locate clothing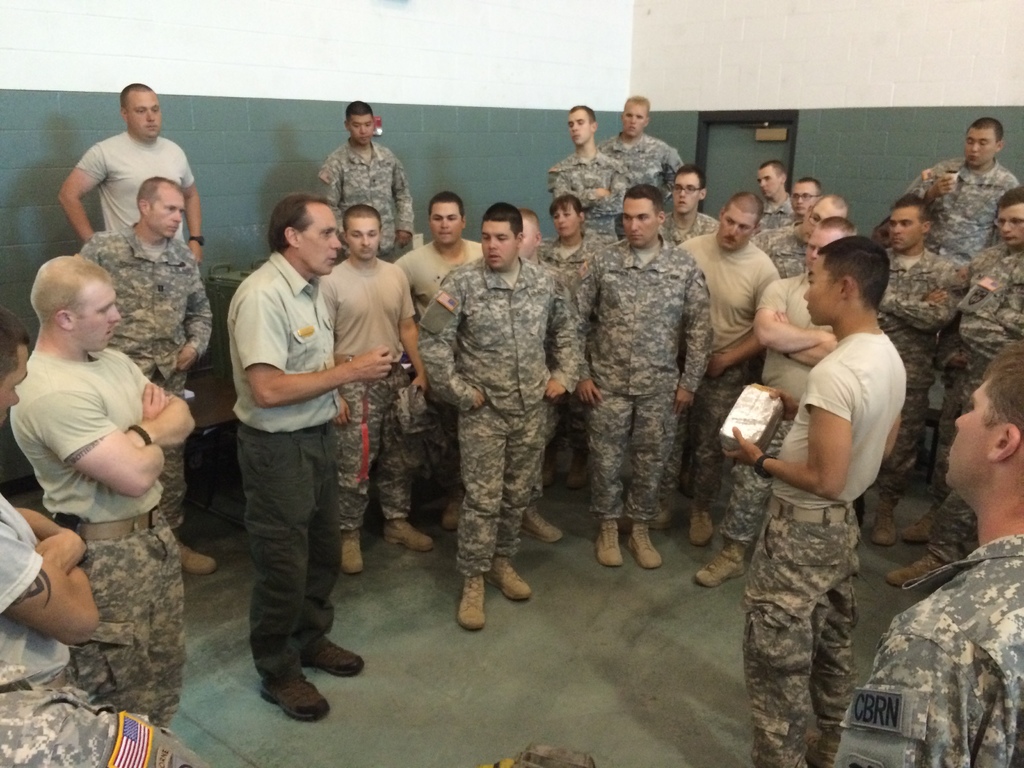
l=602, t=131, r=689, b=196
